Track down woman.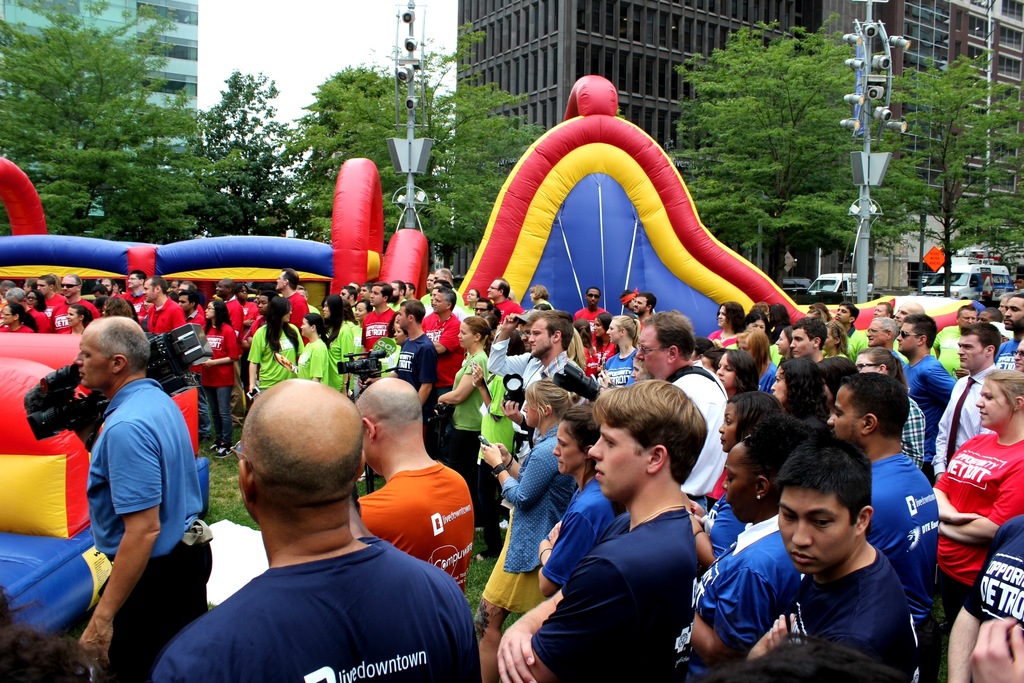
Tracked to [316, 291, 360, 396].
